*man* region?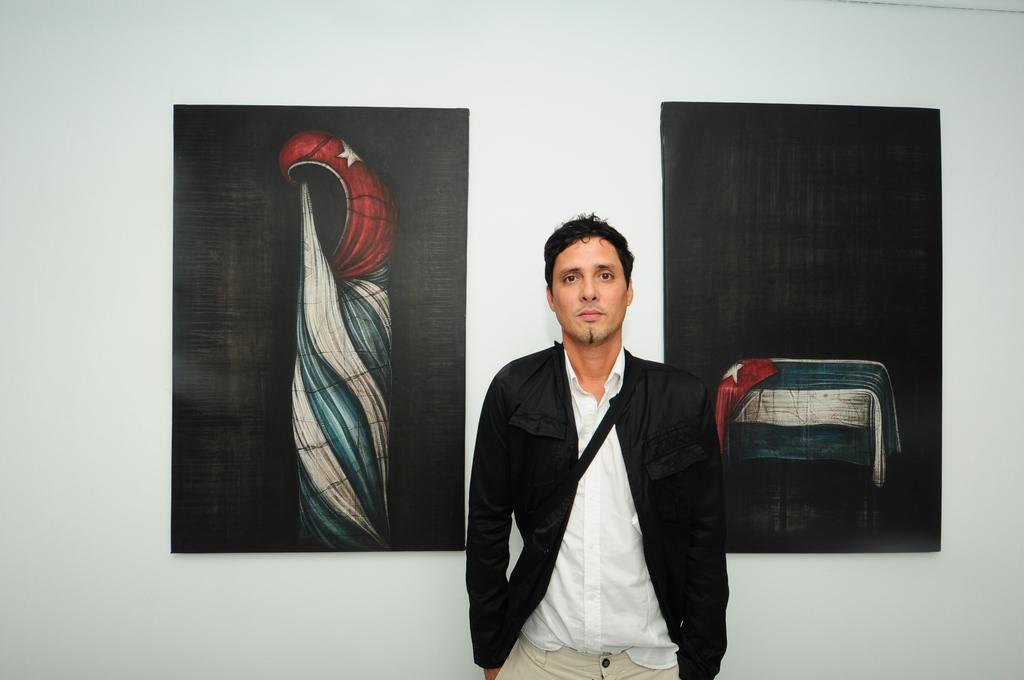
466:197:723:679
